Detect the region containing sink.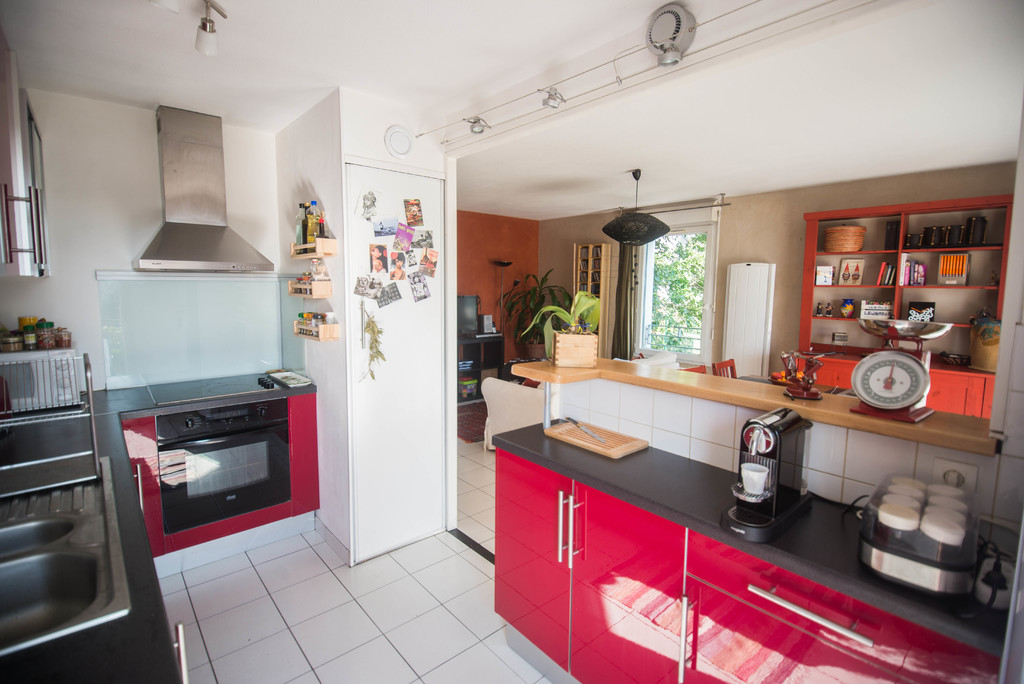
region(0, 452, 131, 656).
